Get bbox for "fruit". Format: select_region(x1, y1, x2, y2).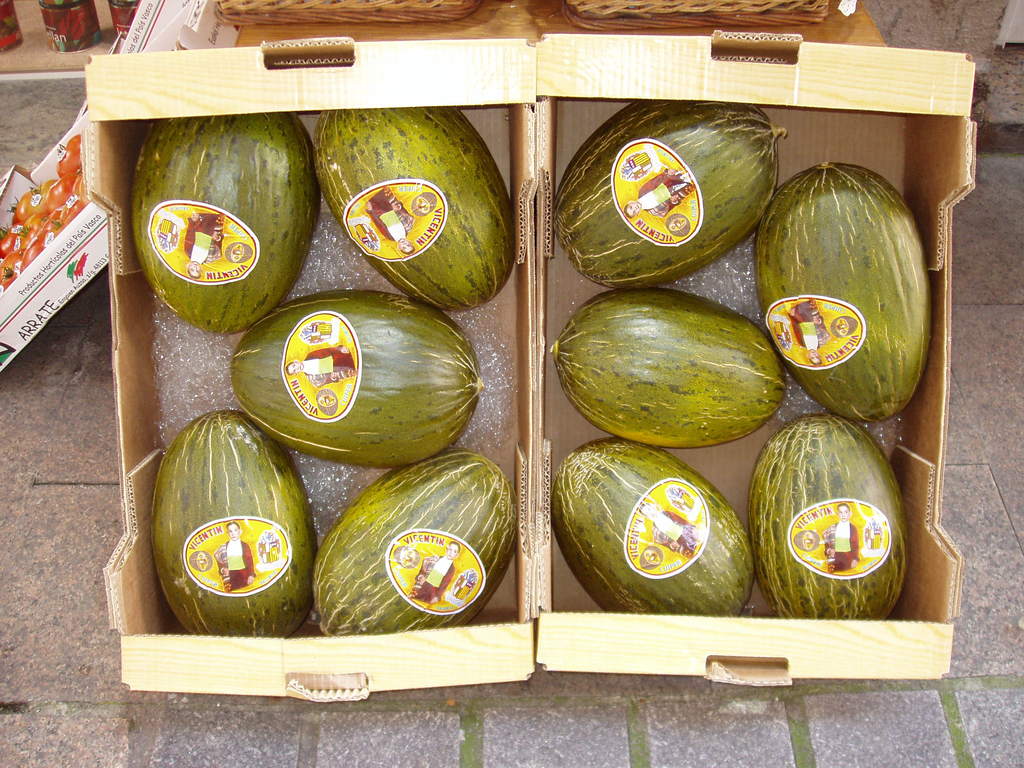
select_region(229, 286, 483, 466).
